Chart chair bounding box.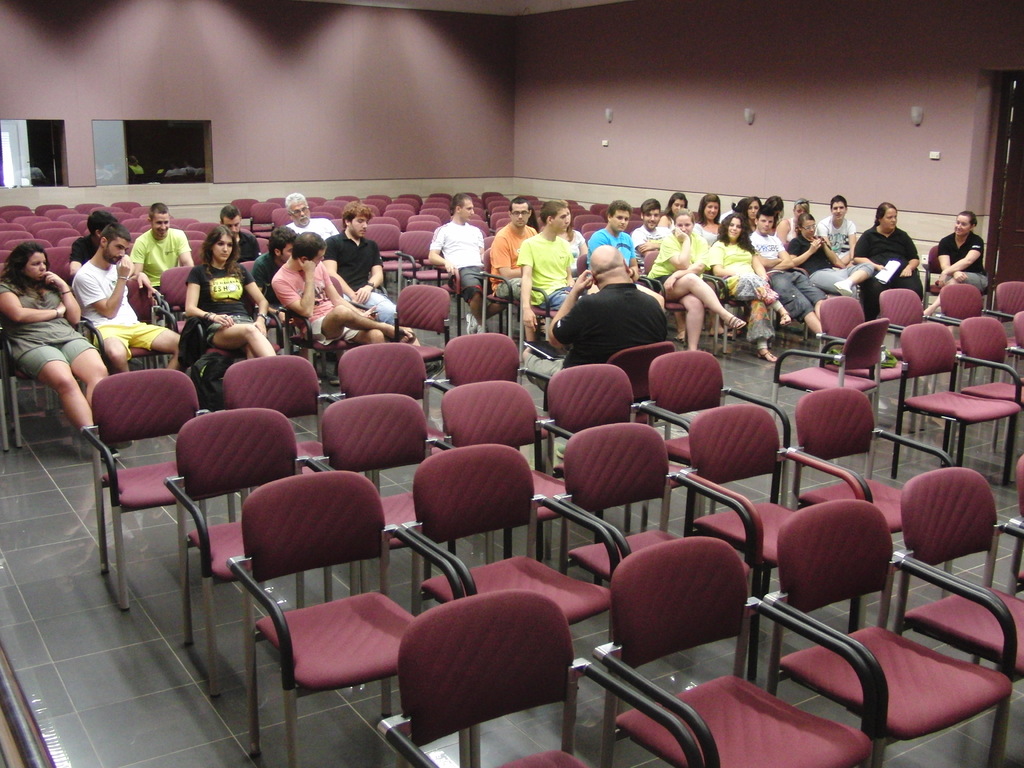
Charted: crop(1004, 450, 1023, 594).
